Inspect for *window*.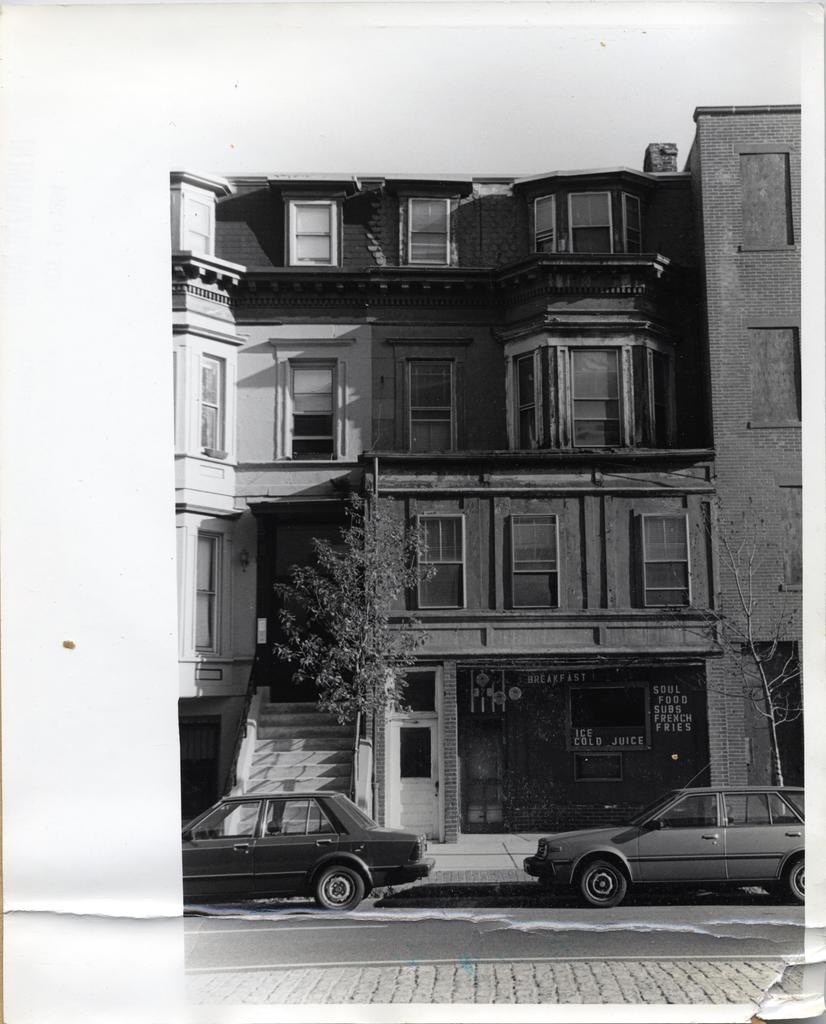
Inspection: Rect(193, 531, 220, 650).
